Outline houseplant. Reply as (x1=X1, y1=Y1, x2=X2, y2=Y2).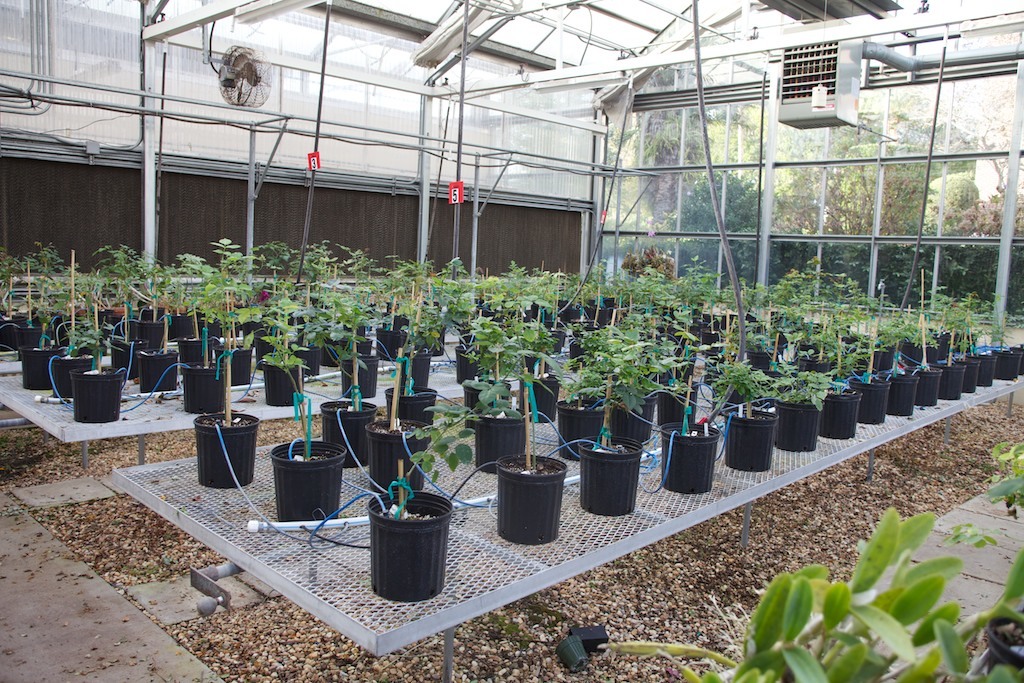
(x1=775, y1=342, x2=825, y2=461).
